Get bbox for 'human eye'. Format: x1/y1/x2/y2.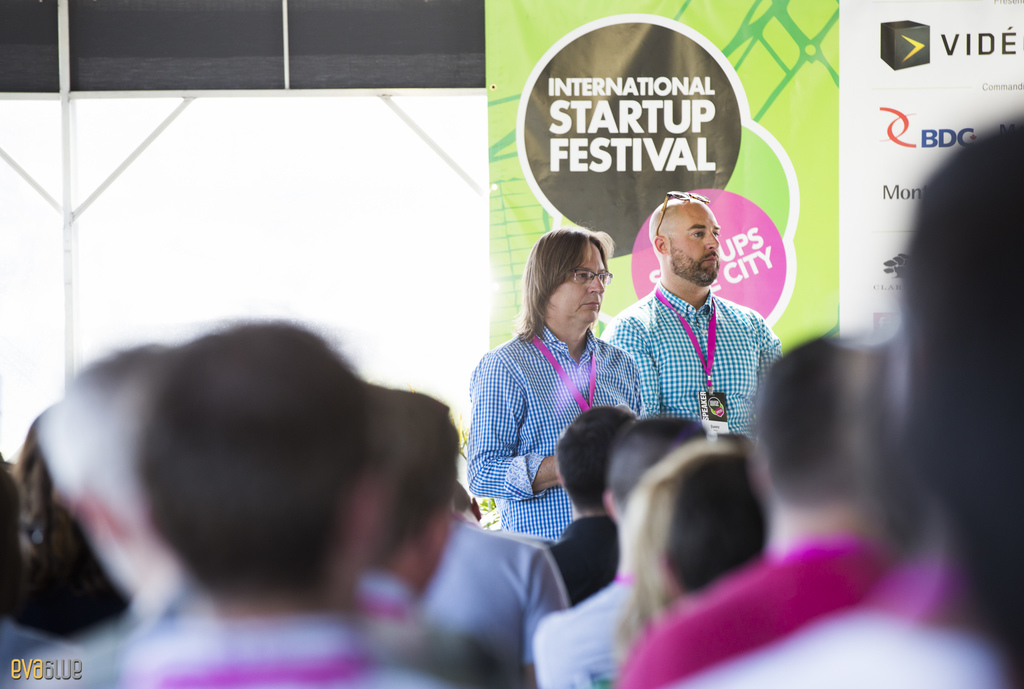
574/272/587/275.
